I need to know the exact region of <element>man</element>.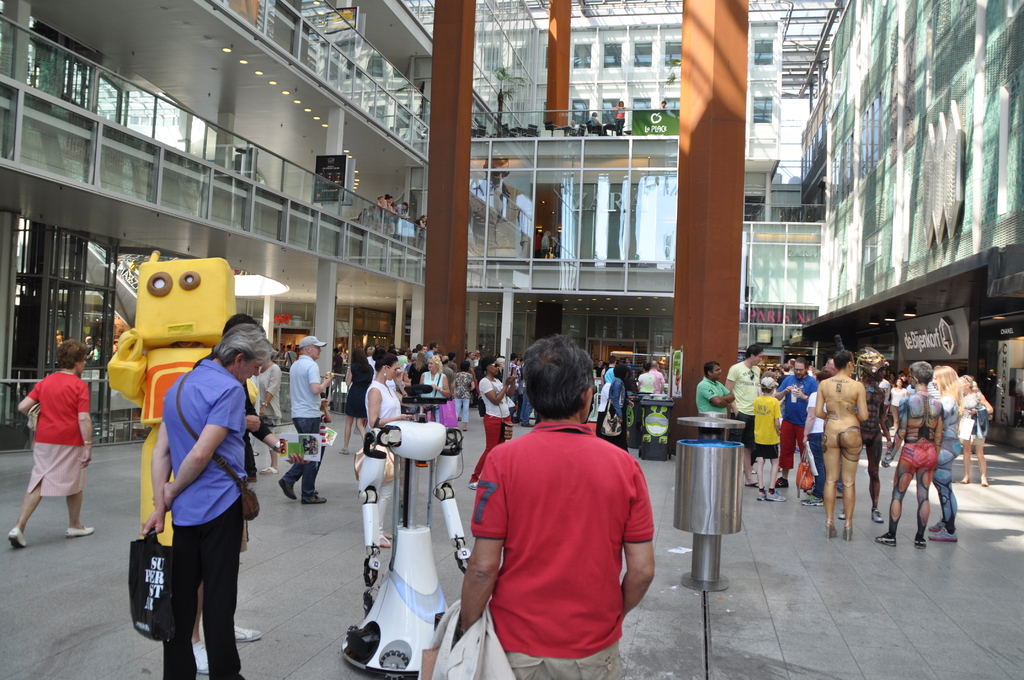
Region: 622 354 636 378.
